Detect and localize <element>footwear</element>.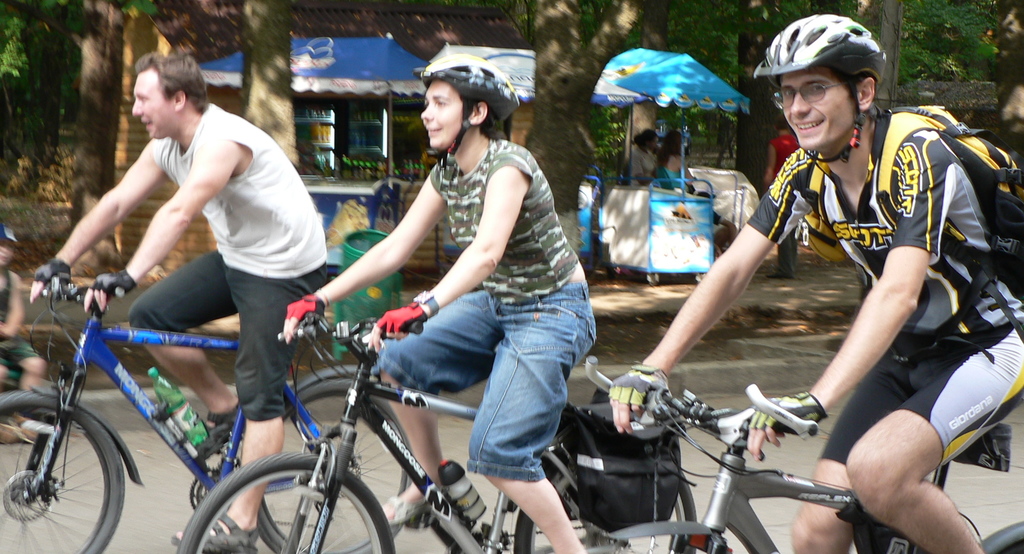
Localized at locate(170, 509, 259, 553).
